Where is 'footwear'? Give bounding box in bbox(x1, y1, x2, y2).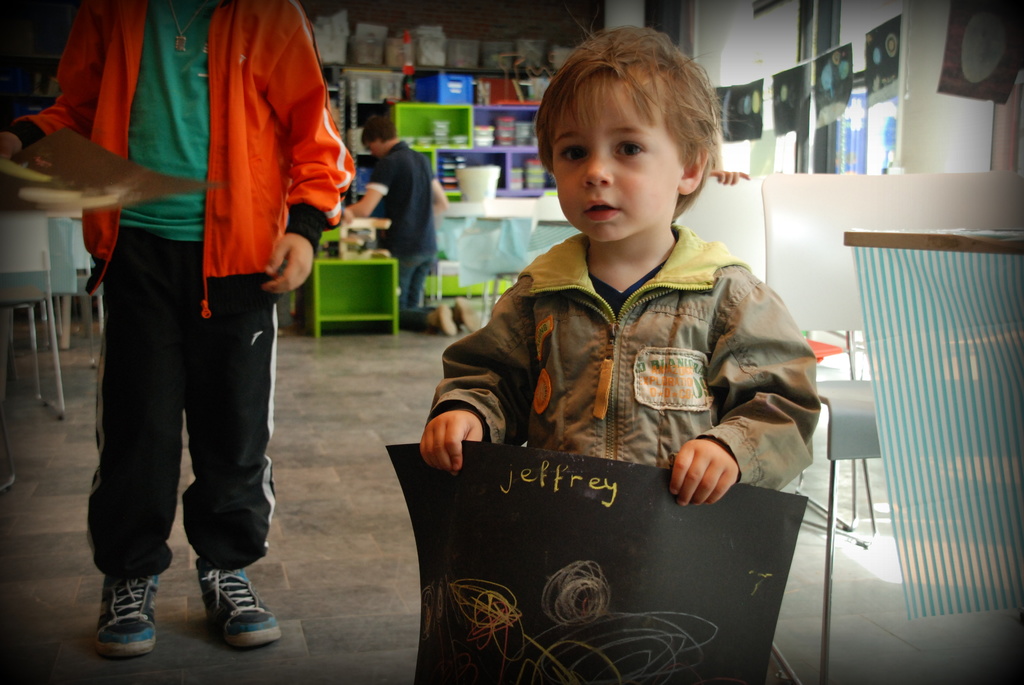
bbox(79, 587, 152, 663).
